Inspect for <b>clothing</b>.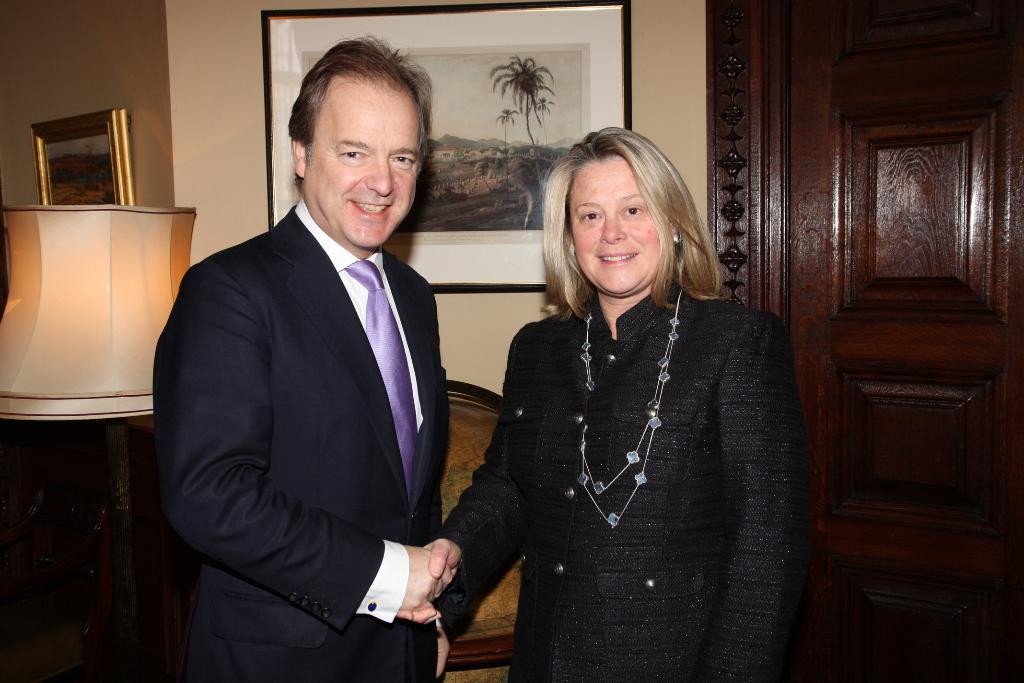
Inspection: 153:192:460:682.
